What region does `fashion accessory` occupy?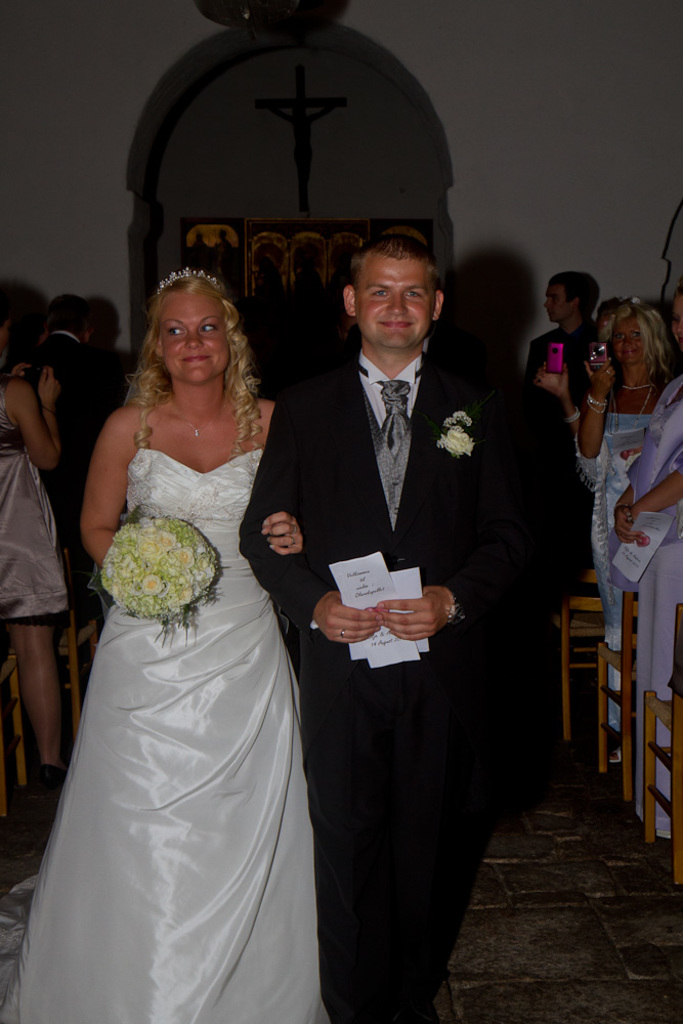
584 393 608 415.
